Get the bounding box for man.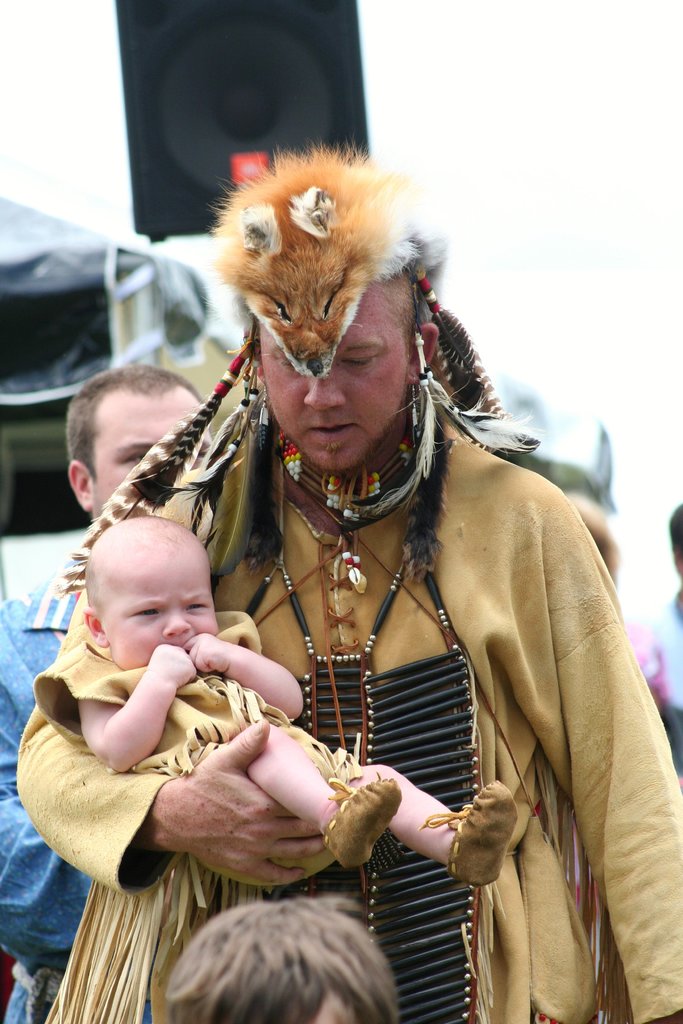
Rect(6, 263, 682, 1023).
